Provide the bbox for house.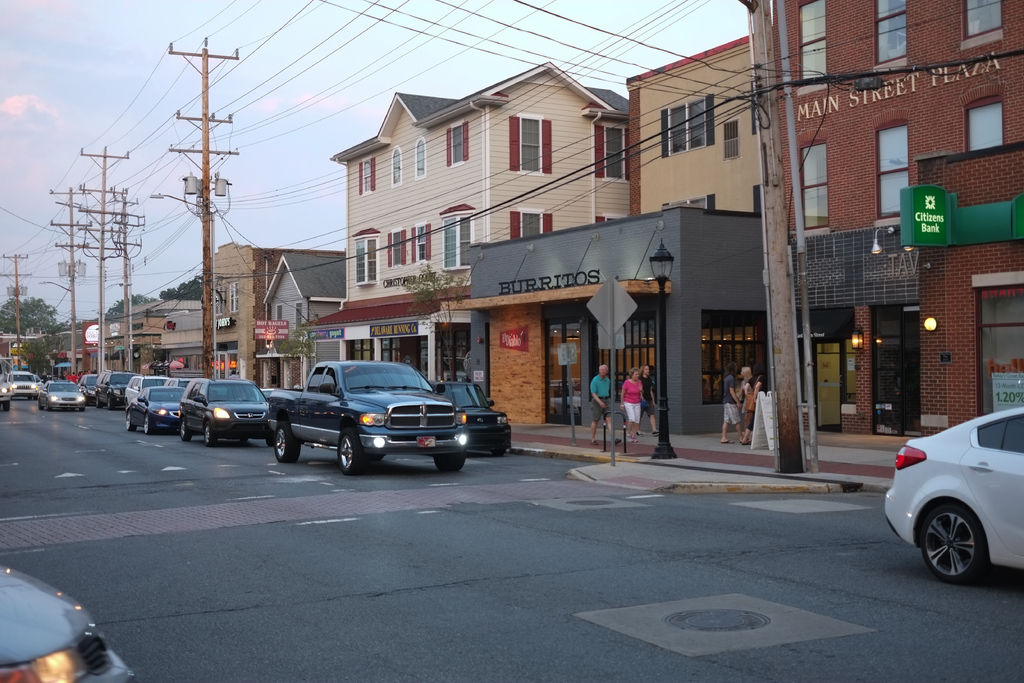
x1=104 y1=309 x2=127 y2=372.
